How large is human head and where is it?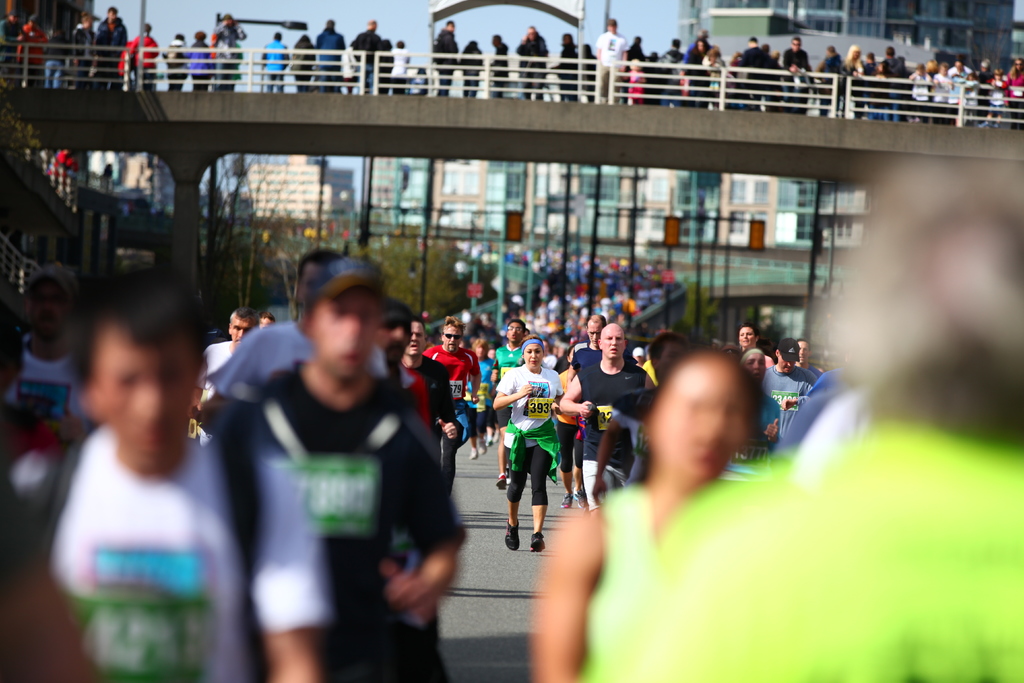
Bounding box: 745, 344, 767, 389.
